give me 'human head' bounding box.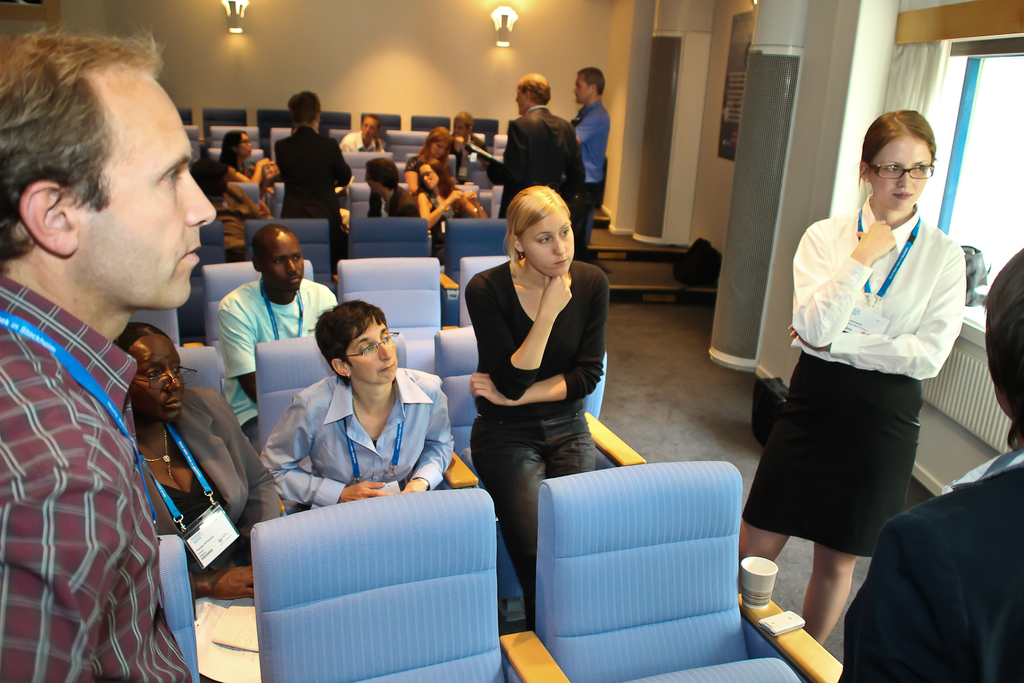
862, 107, 937, 210.
